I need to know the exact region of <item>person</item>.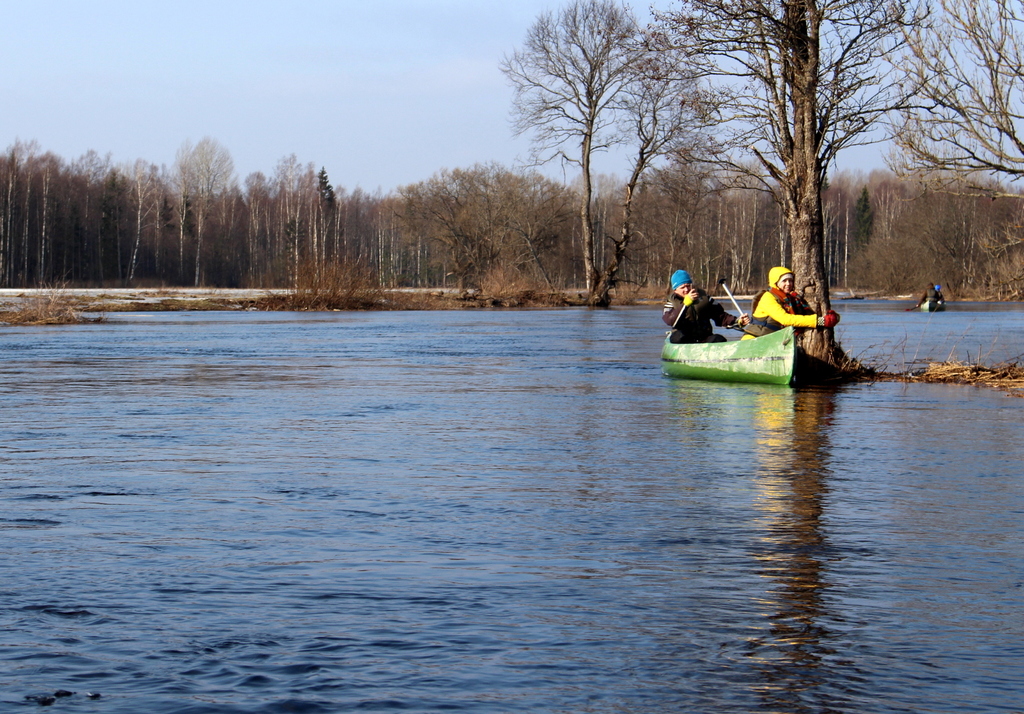
Region: detection(921, 282, 939, 305).
